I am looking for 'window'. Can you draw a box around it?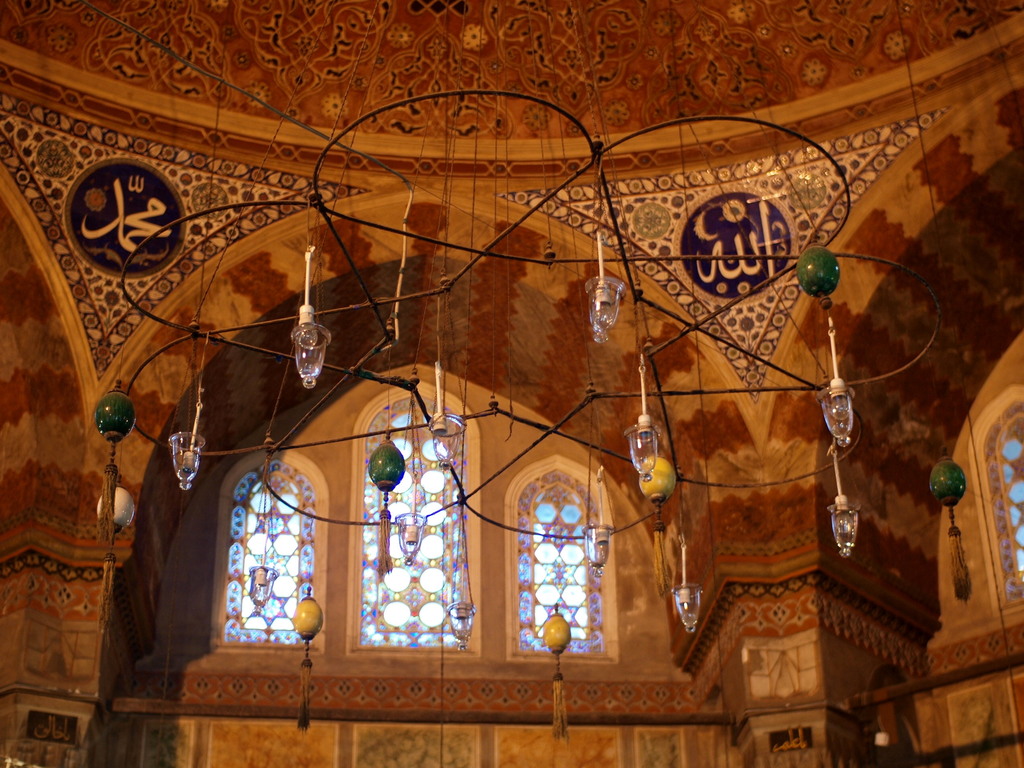
Sure, the bounding box is l=515, t=465, r=605, b=655.
